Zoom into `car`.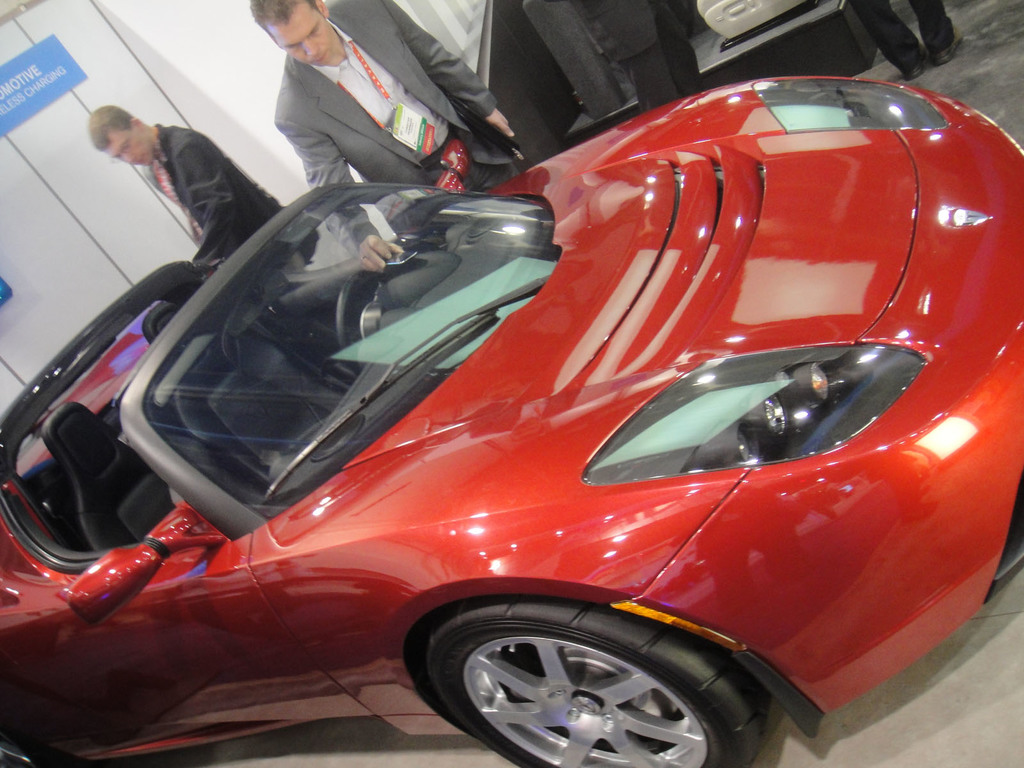
Zoom target: [x1=10, y1=58, x2=1002, y2=767].
